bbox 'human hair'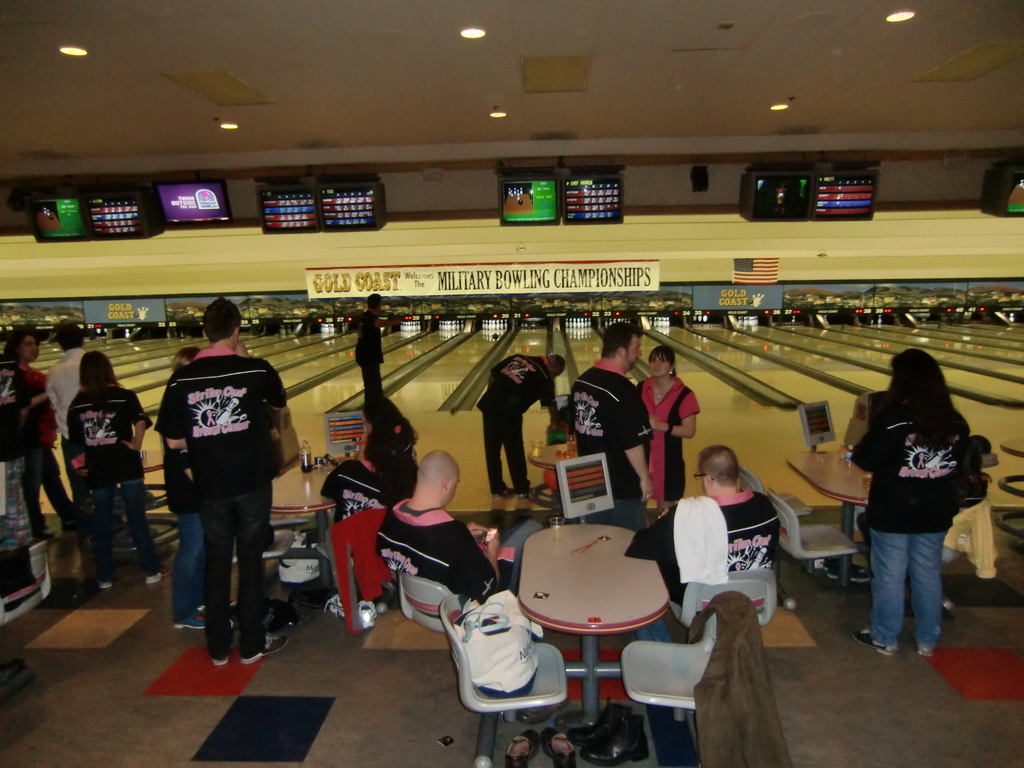
select_region(874, 365, 963, 465)
